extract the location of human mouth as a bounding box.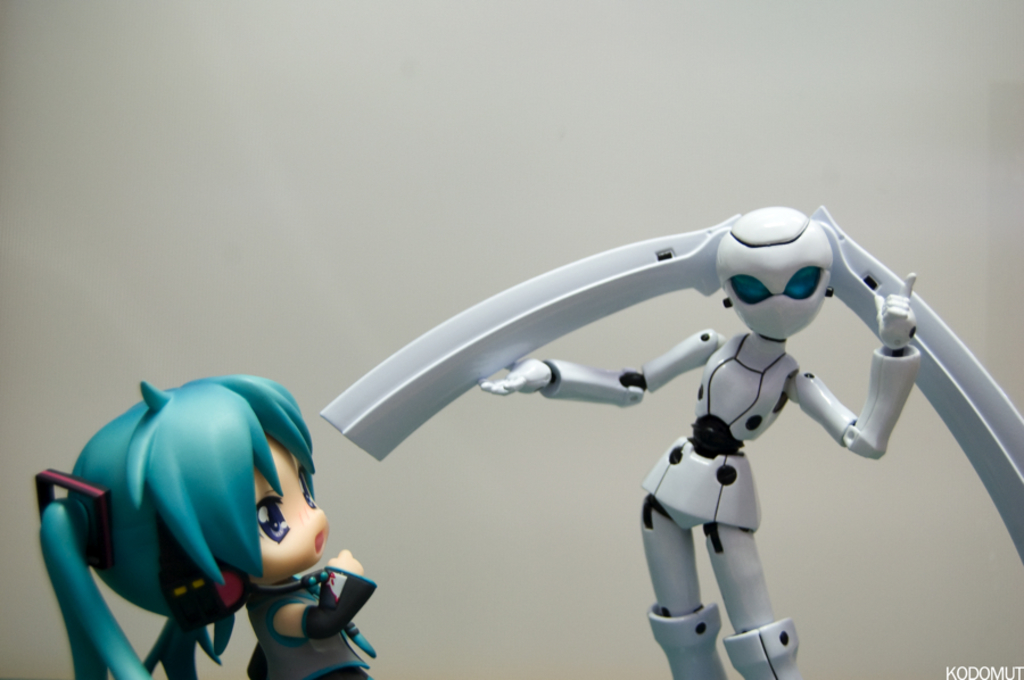
<box>314,534,322,554</box>.
